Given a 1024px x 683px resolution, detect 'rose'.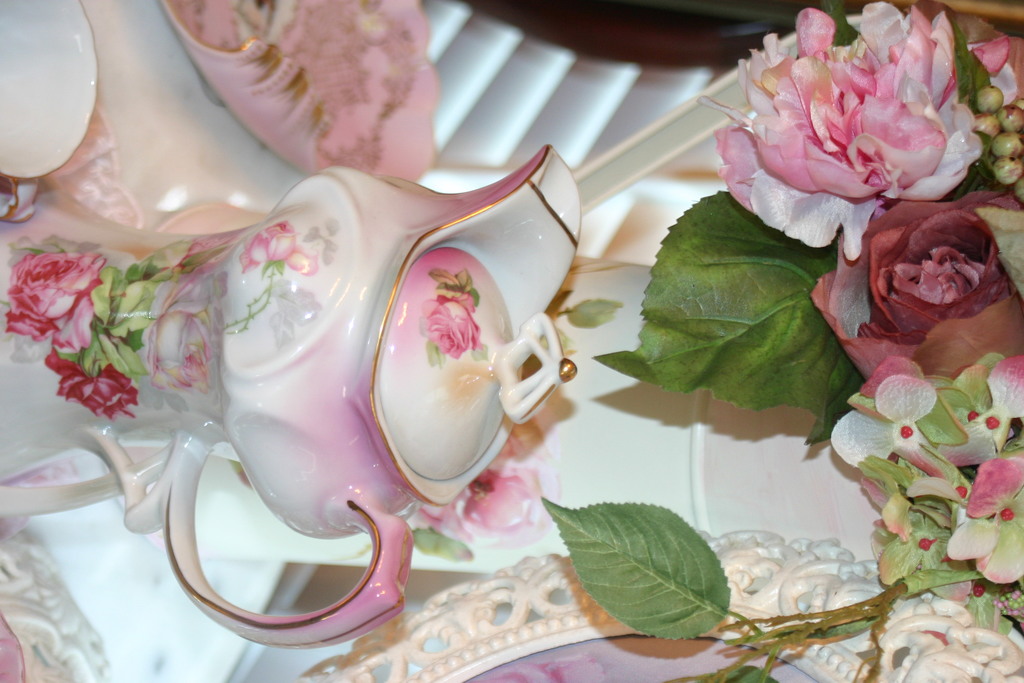
rect(42, 342, 139, 424).
